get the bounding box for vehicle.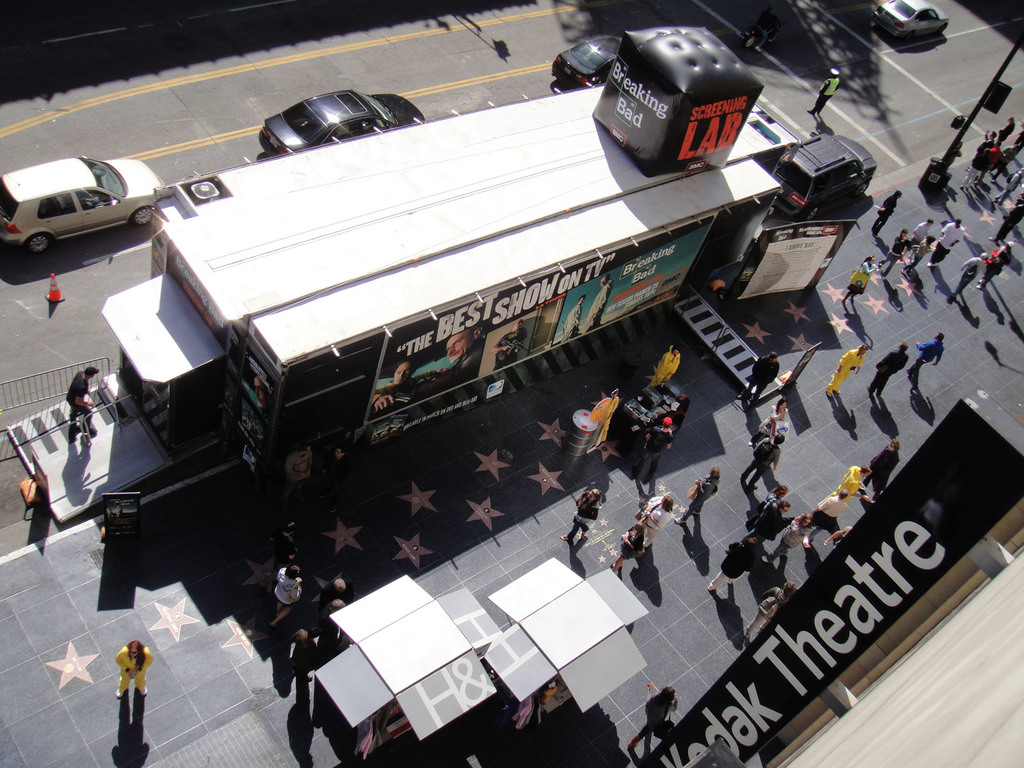
bbox=(550, 36, 622, 89).
